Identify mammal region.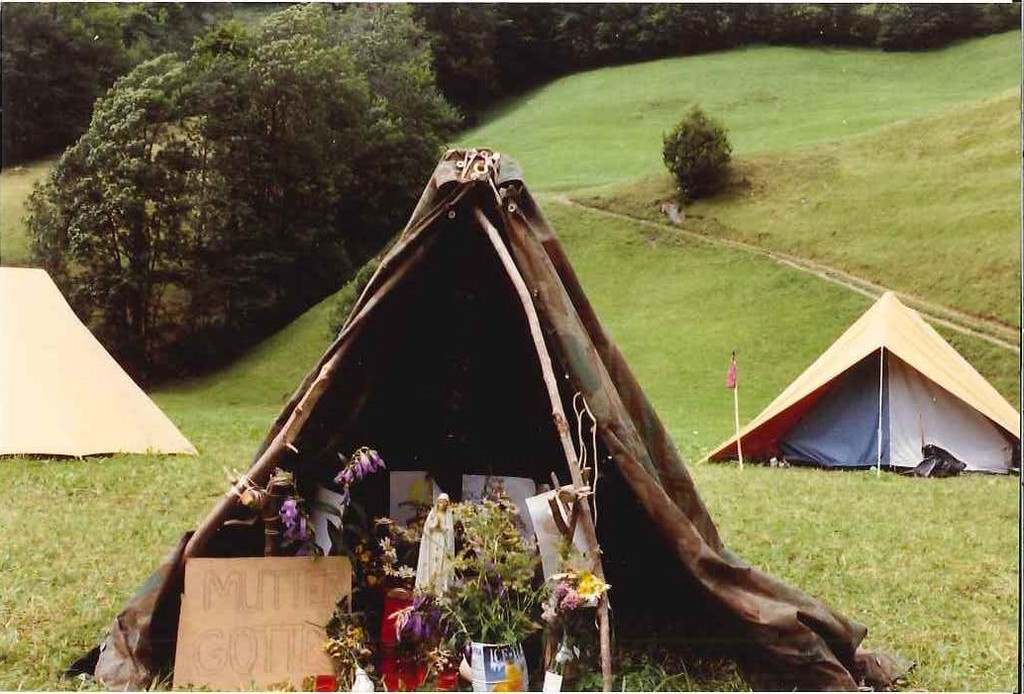
Region: <region>420, 486, 454, 610</region>.
